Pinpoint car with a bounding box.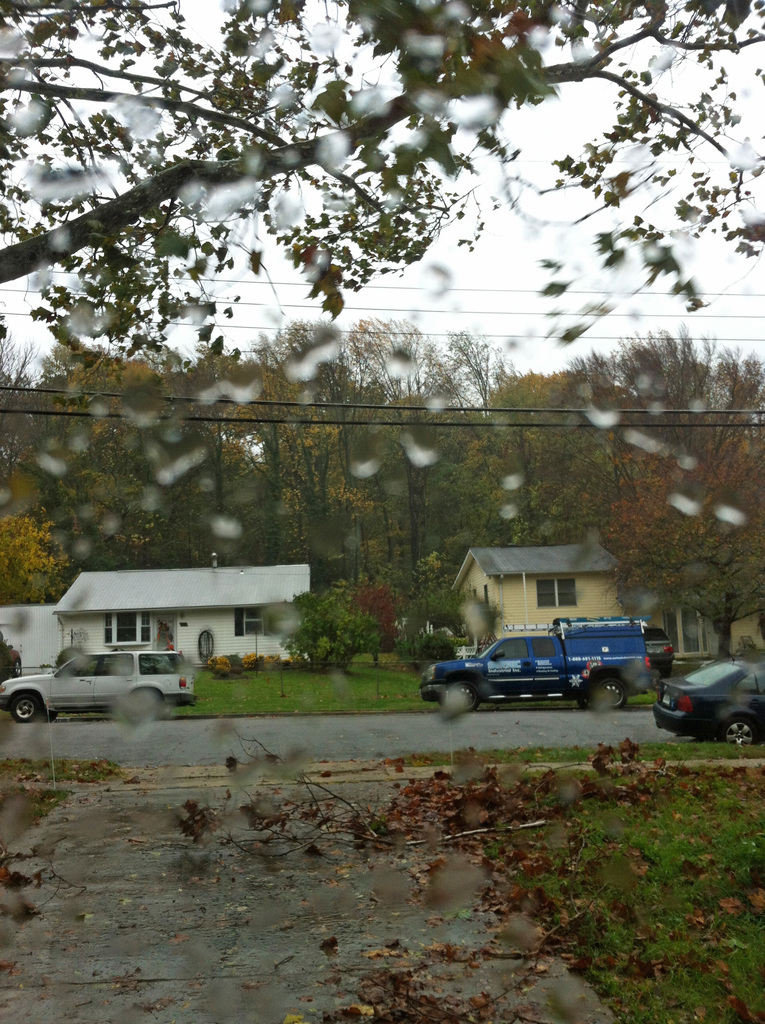
671,657,757,737.
